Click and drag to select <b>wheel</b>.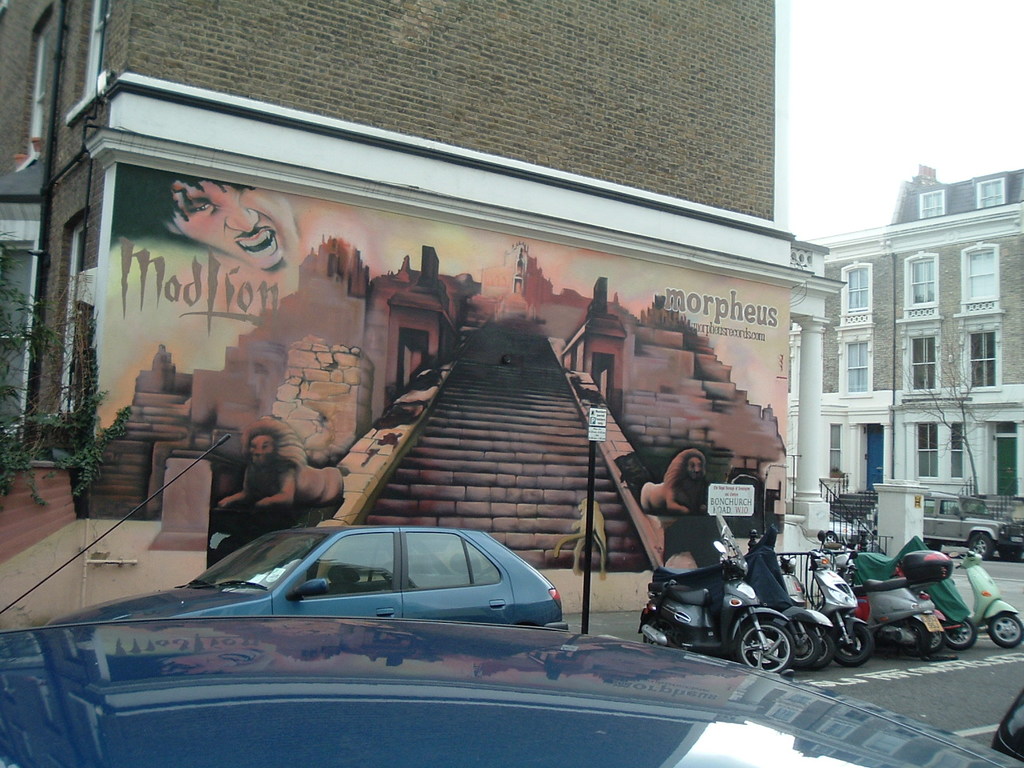
Selection: region(827, 621, 871, 666).
